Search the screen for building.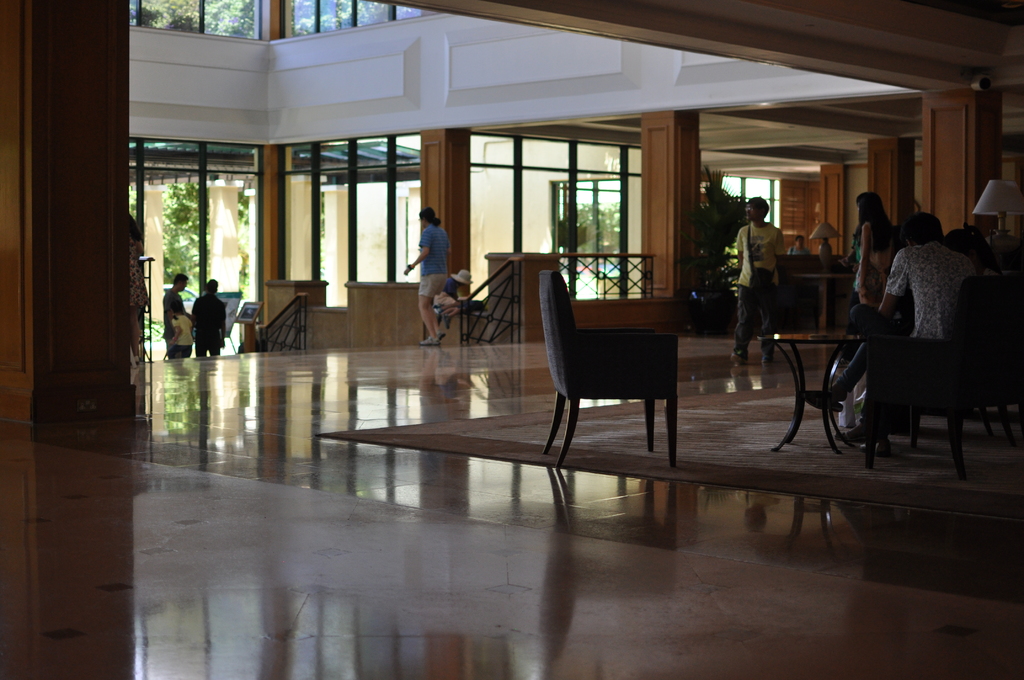
Found at box(0, 0, 1023, 679).
